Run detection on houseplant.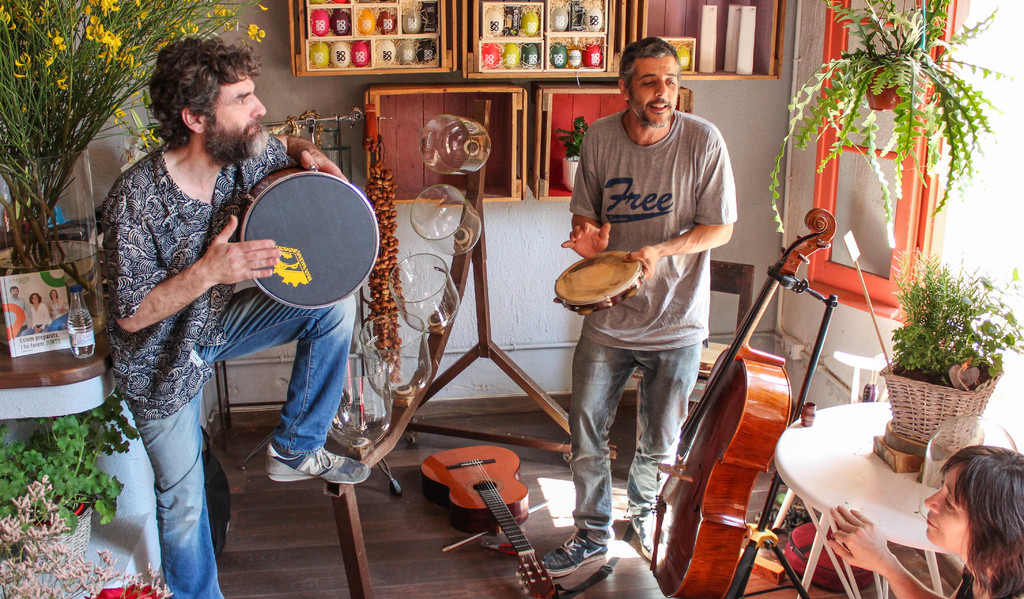
Result: {"left": 767, "top": 0, "right": 1012, "bottom": 250}.
